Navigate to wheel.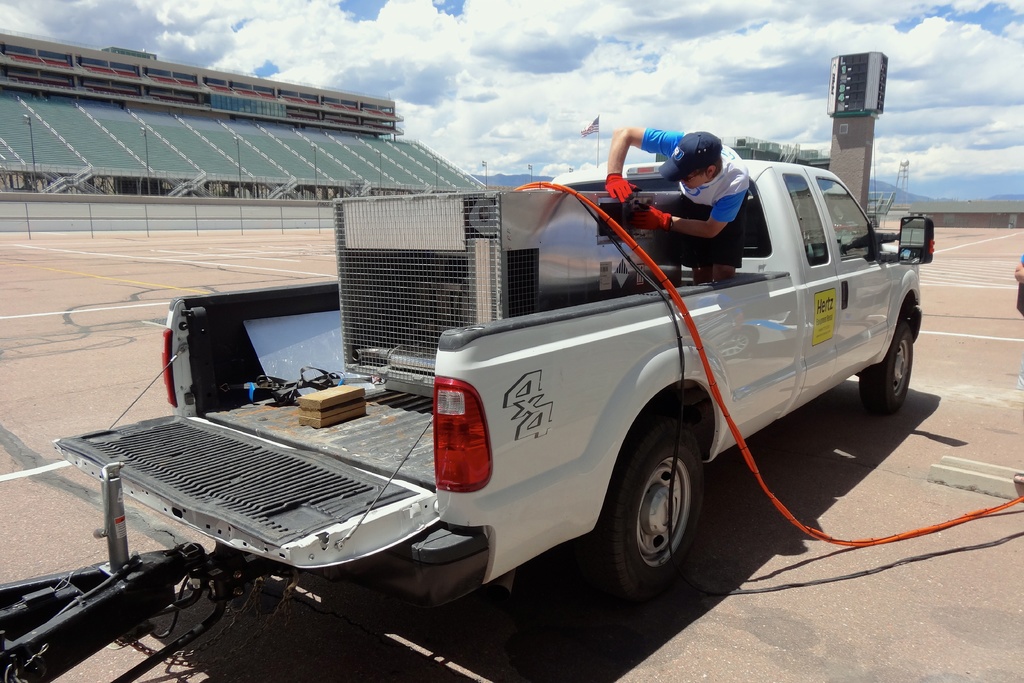
Navigation target: [568,413,710,620].
